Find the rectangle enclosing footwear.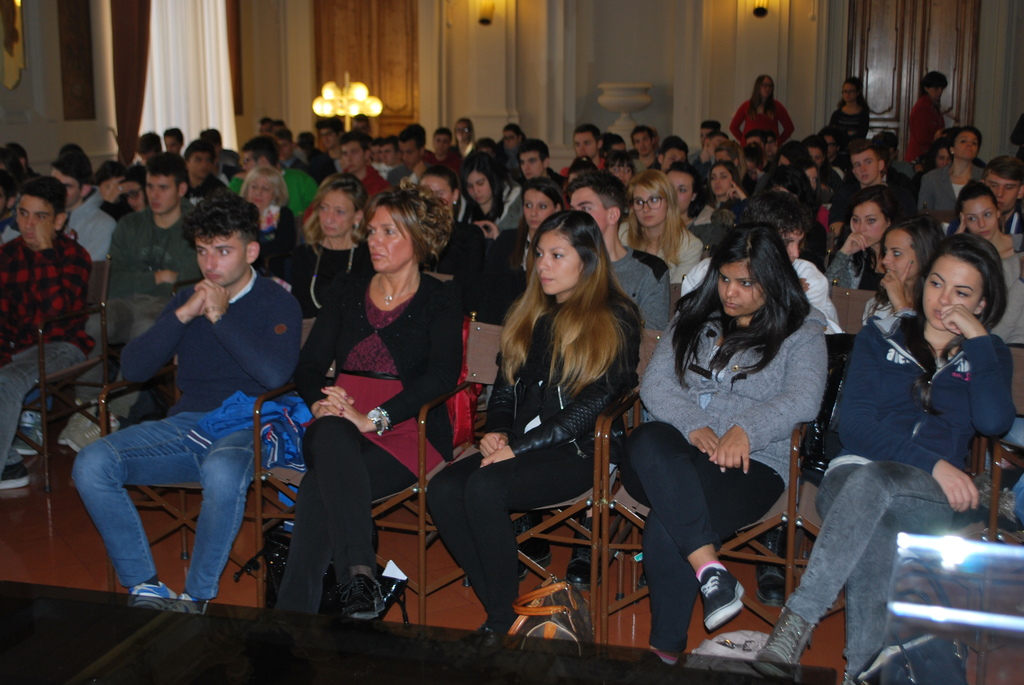
[x1=751, y1=538, x2=791, y2=607].
